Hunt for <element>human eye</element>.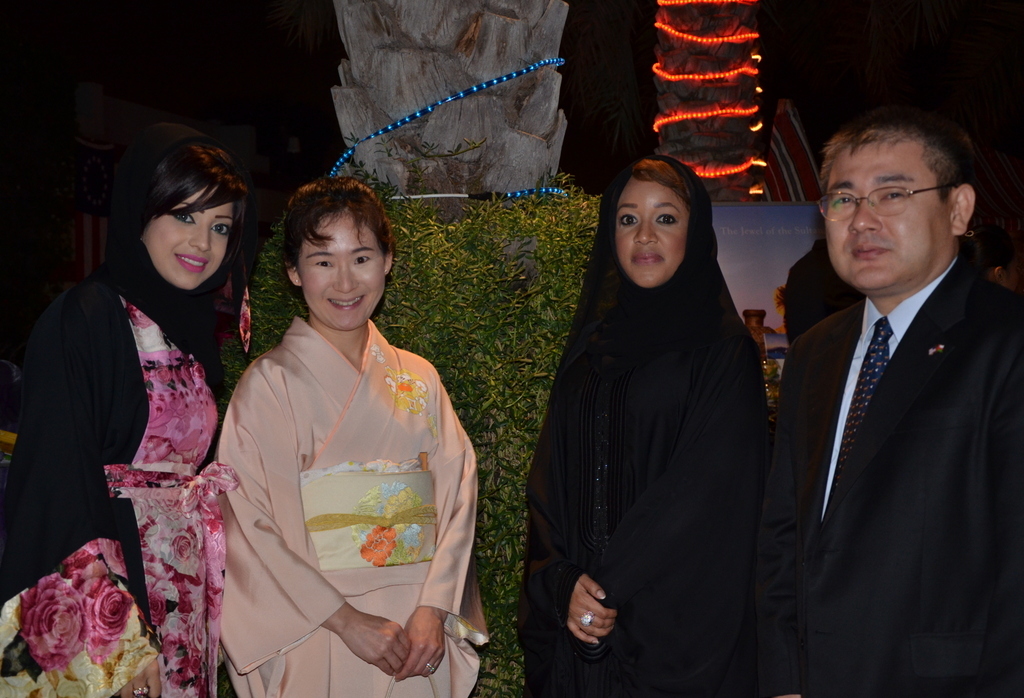
Hunted down at [315, 258, 335, 270].
